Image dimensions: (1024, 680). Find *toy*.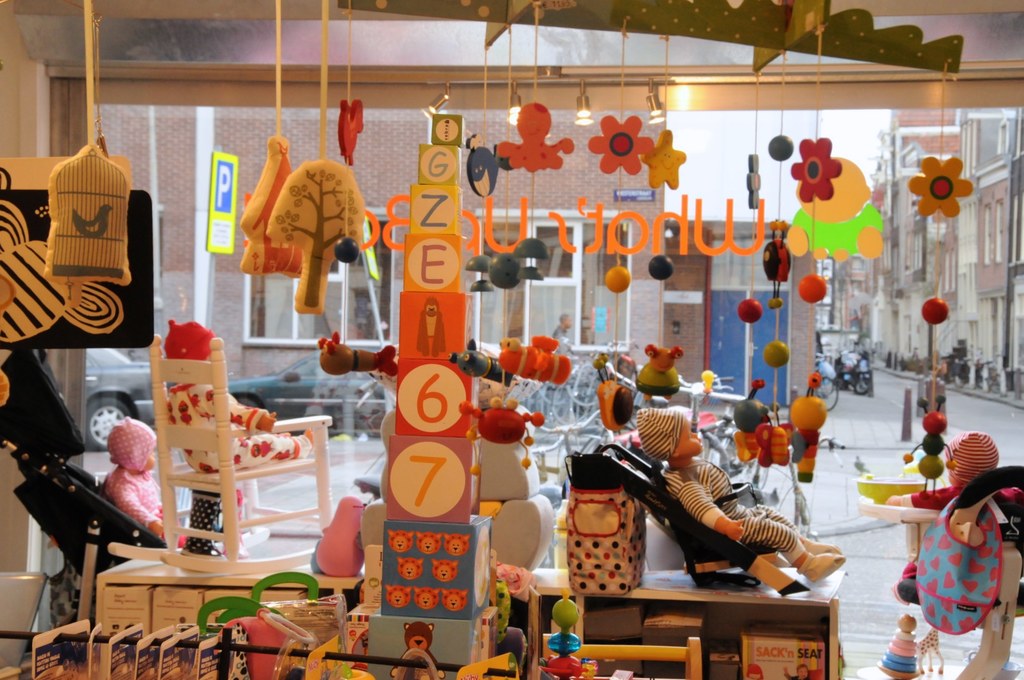
<box>463,401,543,460</box>.
